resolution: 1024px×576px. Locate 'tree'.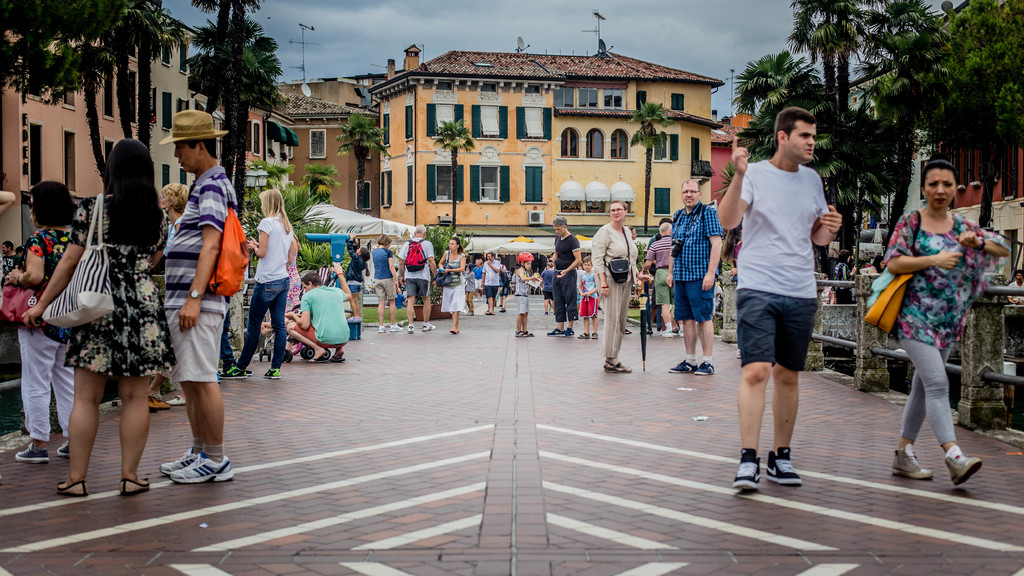
{"x1": 0, "y1": 0, "x2": 182, "y2": 190}.
